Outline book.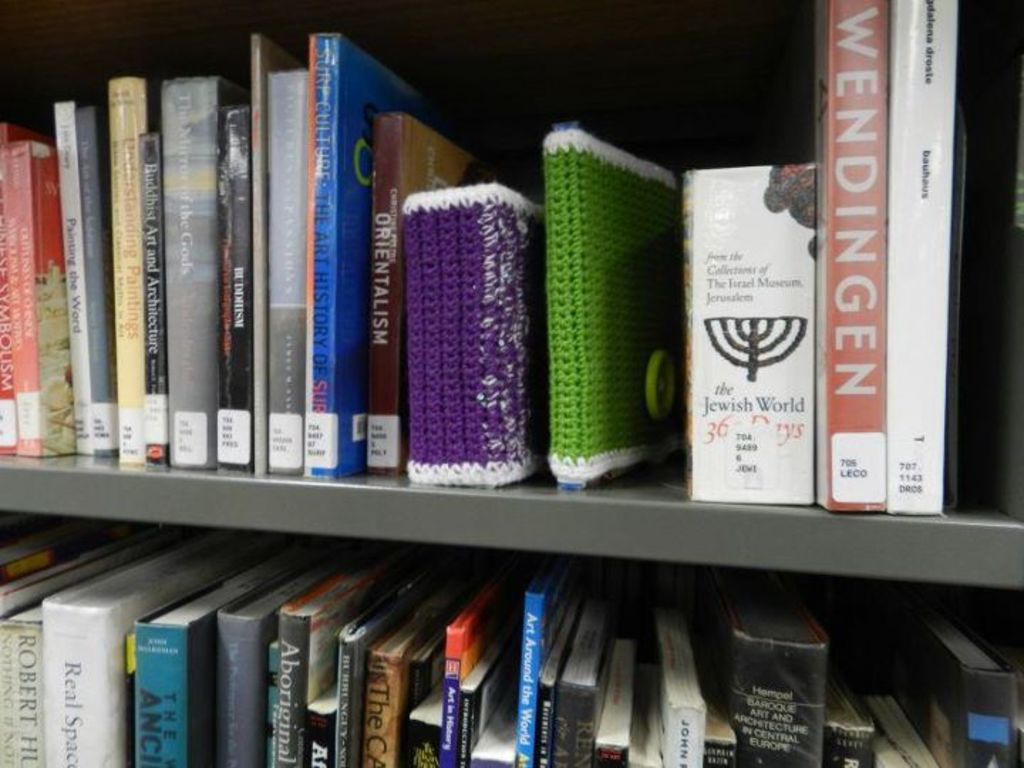
Outline: bbox=[252, 34, 269, 471].
